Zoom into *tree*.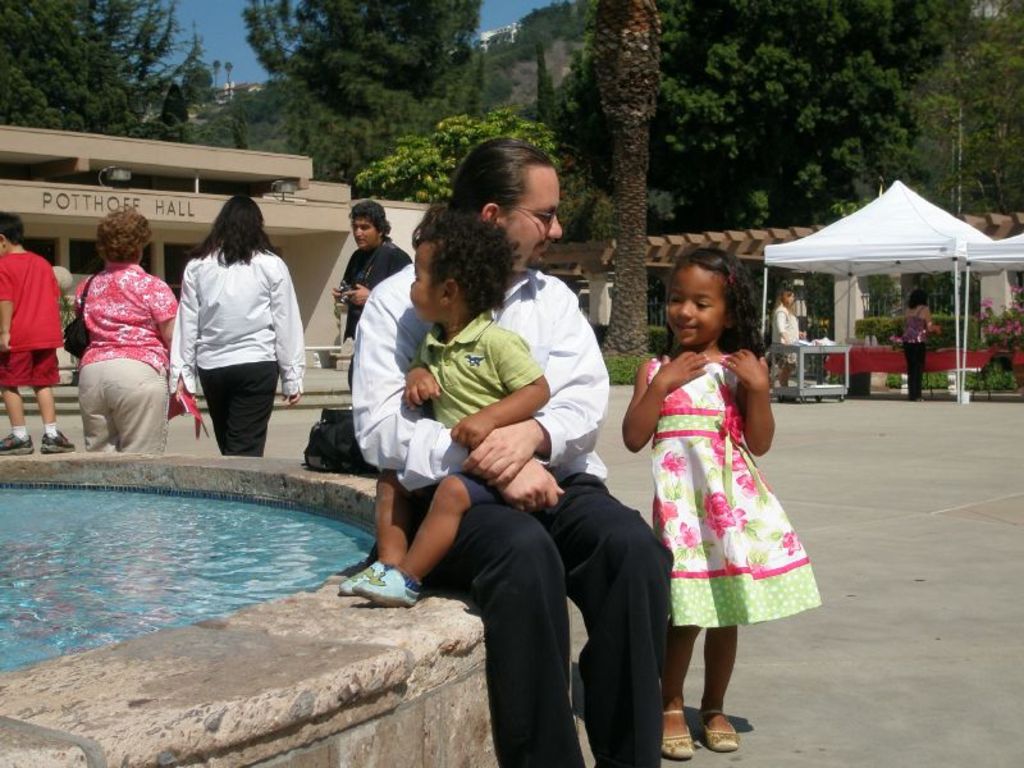
Zoom target: left=0, top=0, right=239, bottom=189.
